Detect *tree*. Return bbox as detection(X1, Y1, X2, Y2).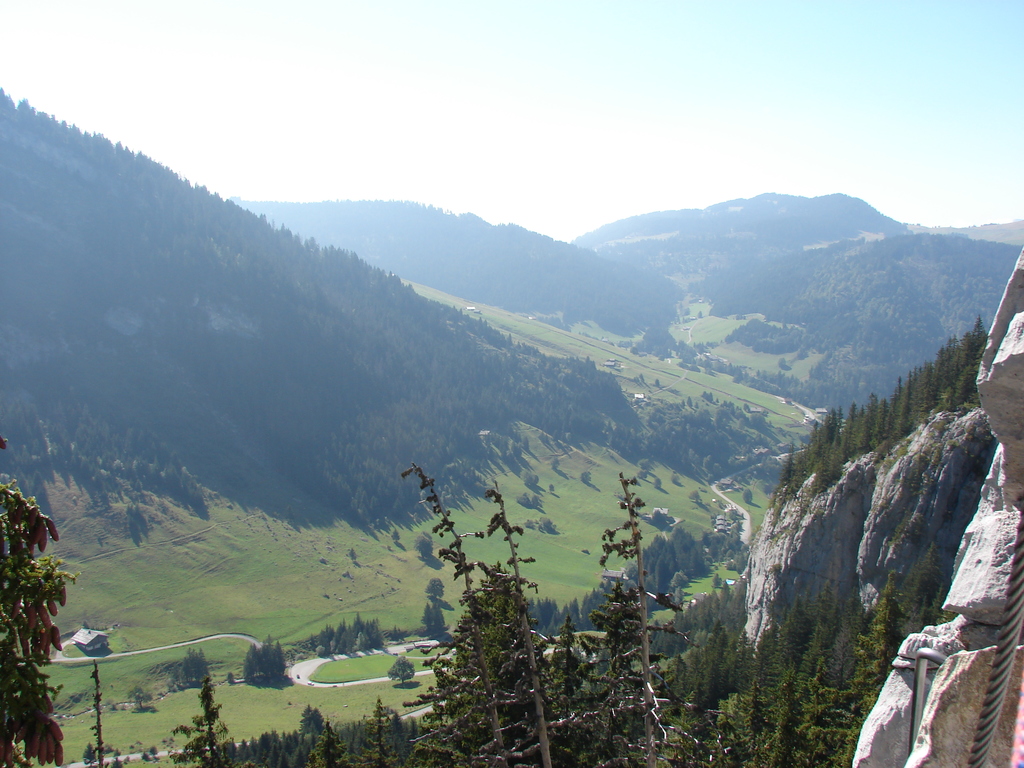
detection(317, 617, 389, 653).
